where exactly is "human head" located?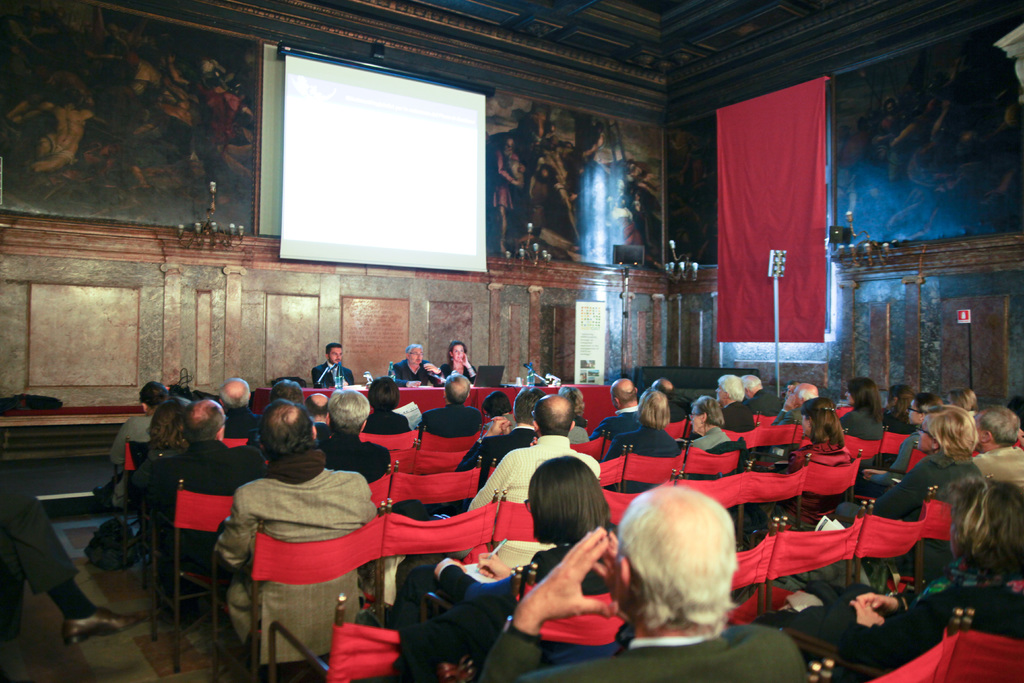
Its bounding box is x1=326, y1=340, x2=341, y2=365.
